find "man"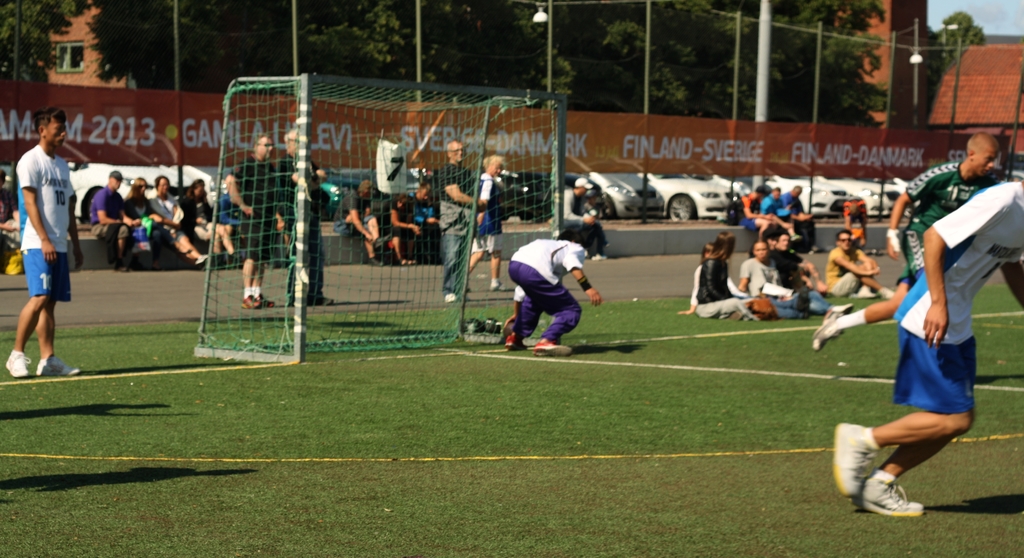
rect(769, 236, 807, 290)
